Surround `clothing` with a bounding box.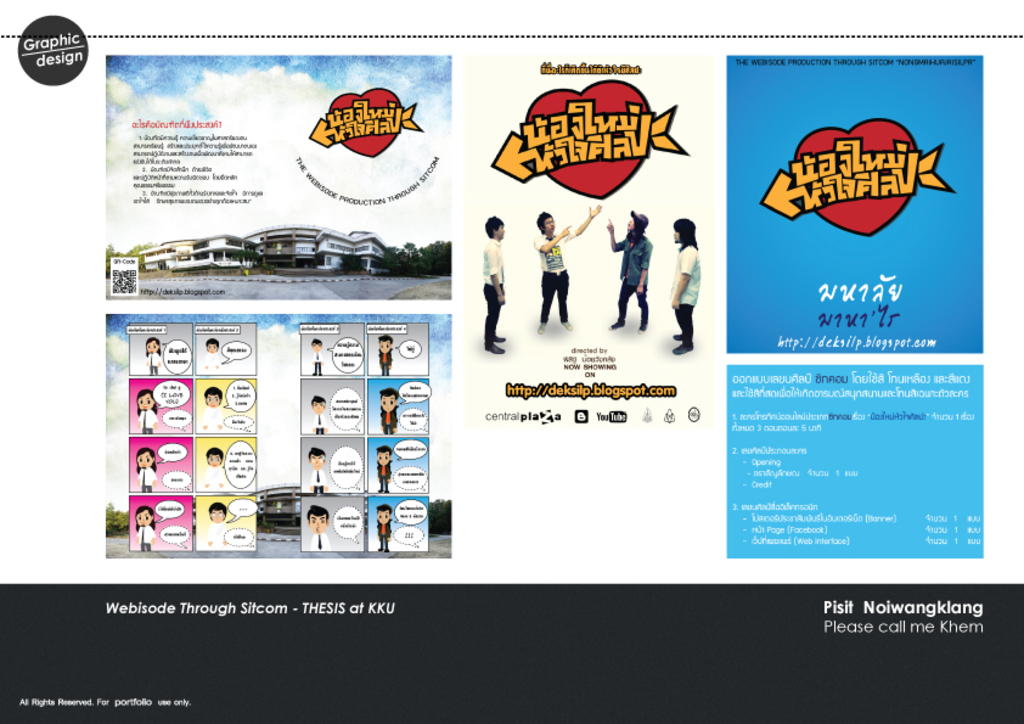
(left=675, top=246, right=699, bottom=354).
